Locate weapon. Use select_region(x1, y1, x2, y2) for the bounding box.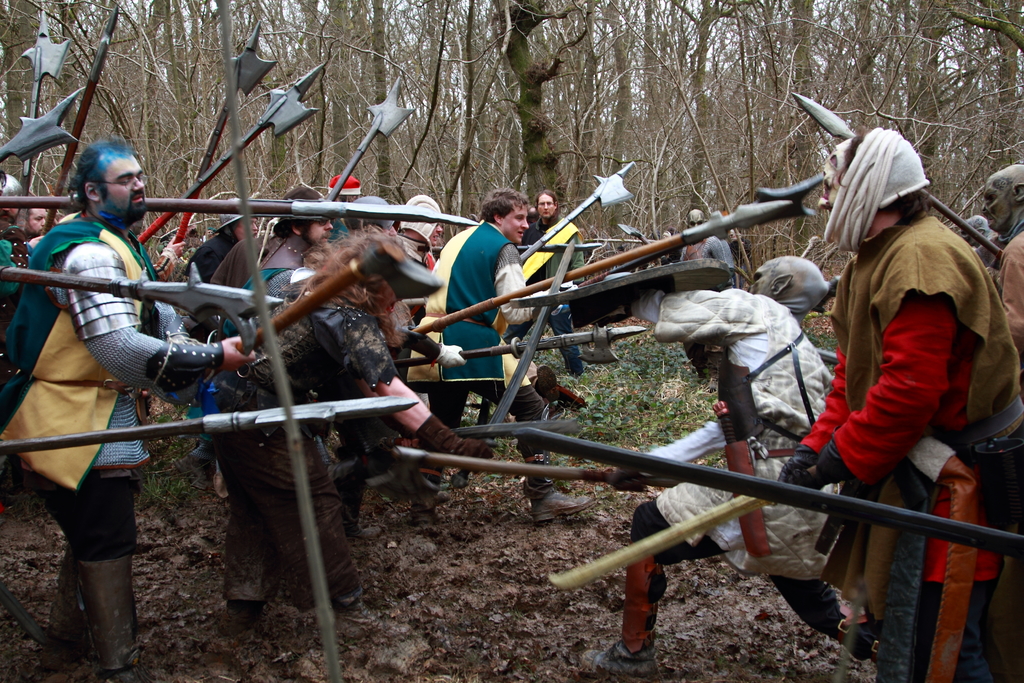
select_region(5, 199, 481, 223).
